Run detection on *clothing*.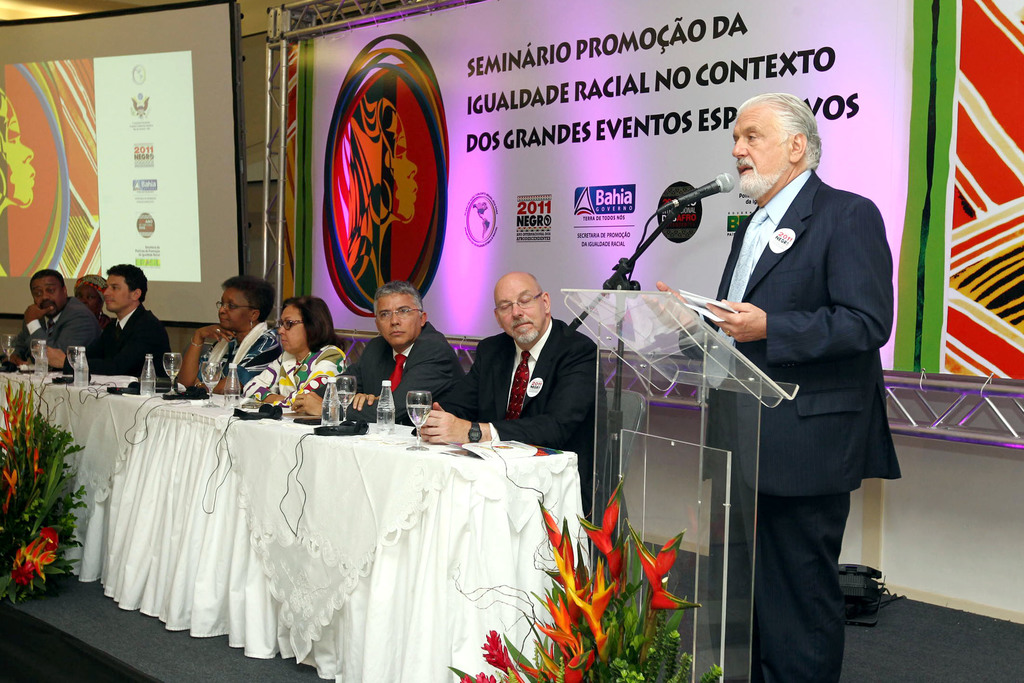
Result: detection(7, 292, 101, 368).
